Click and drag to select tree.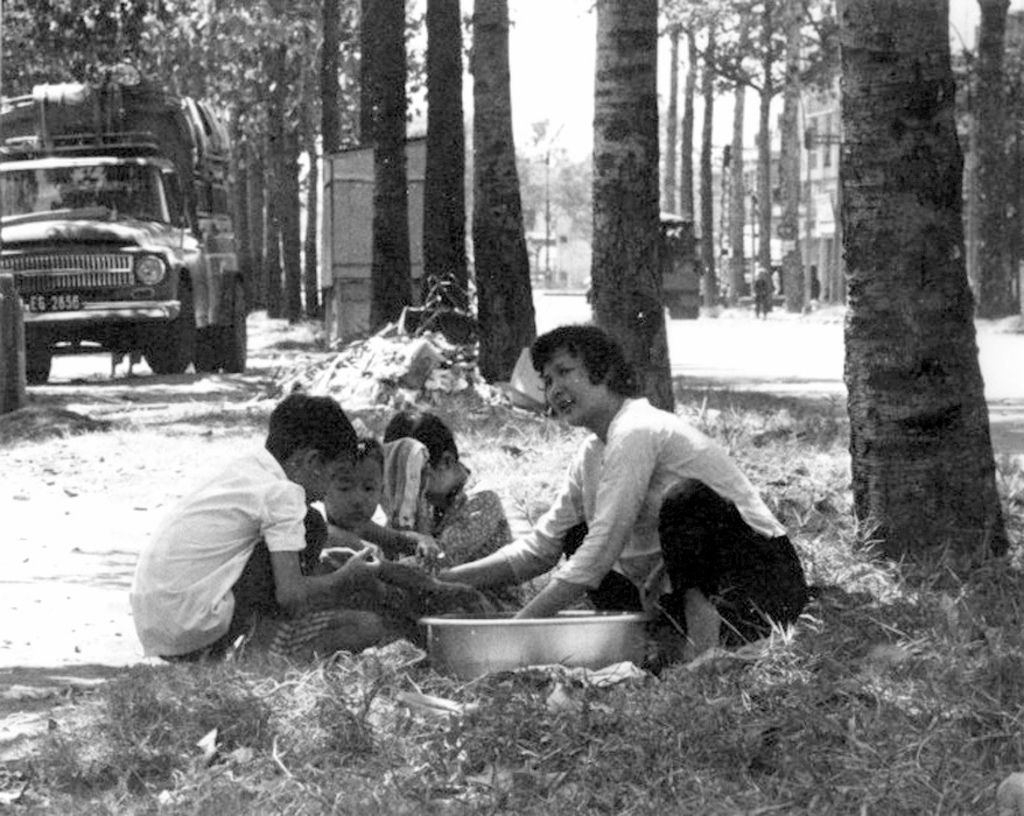
Selection: select_region(398, 0, 469, 311).
